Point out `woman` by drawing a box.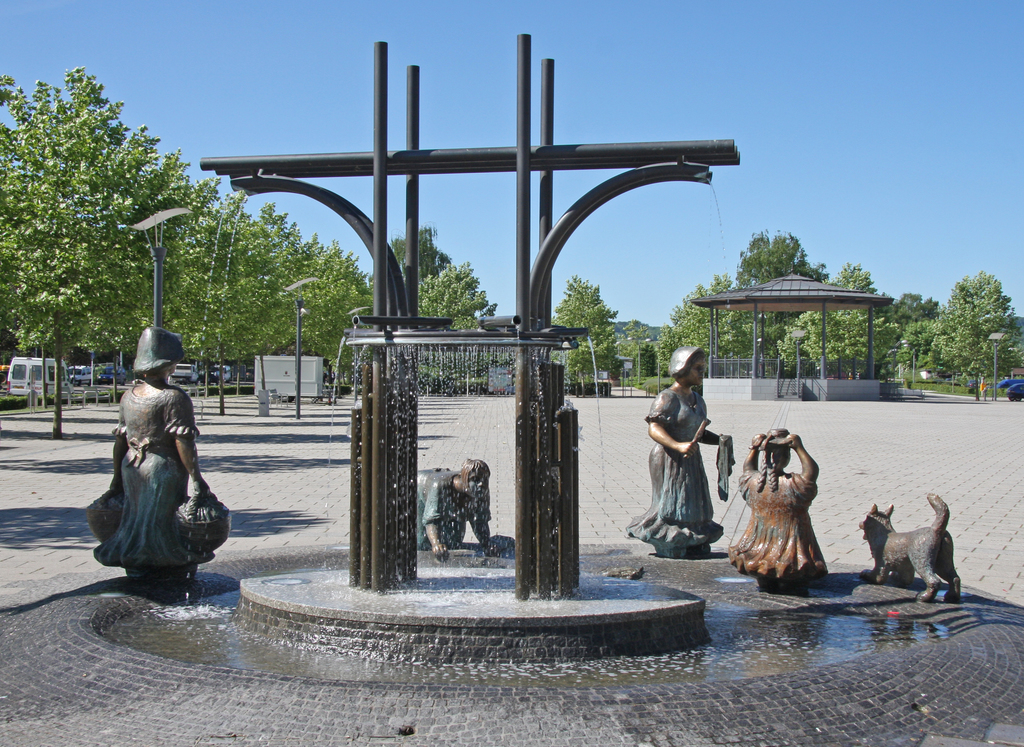
pyautogui.locateOnScreen(89, 319, 212, 583).
